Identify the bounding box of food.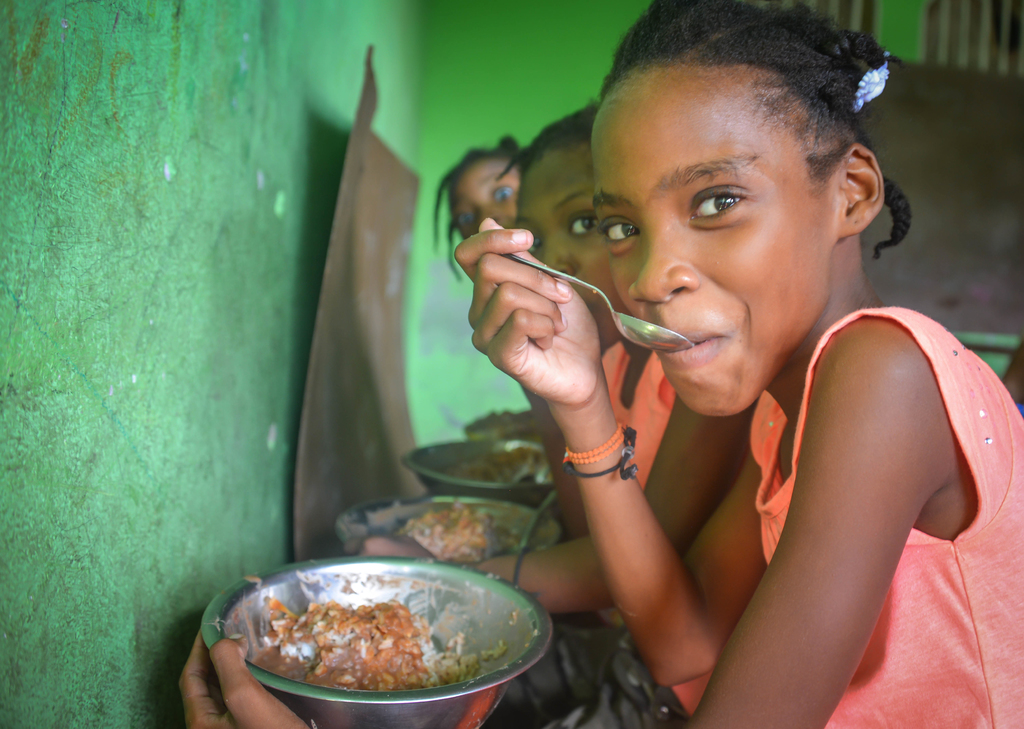
pyautogui.locateOnScreen(243, 568, 512, 712).
